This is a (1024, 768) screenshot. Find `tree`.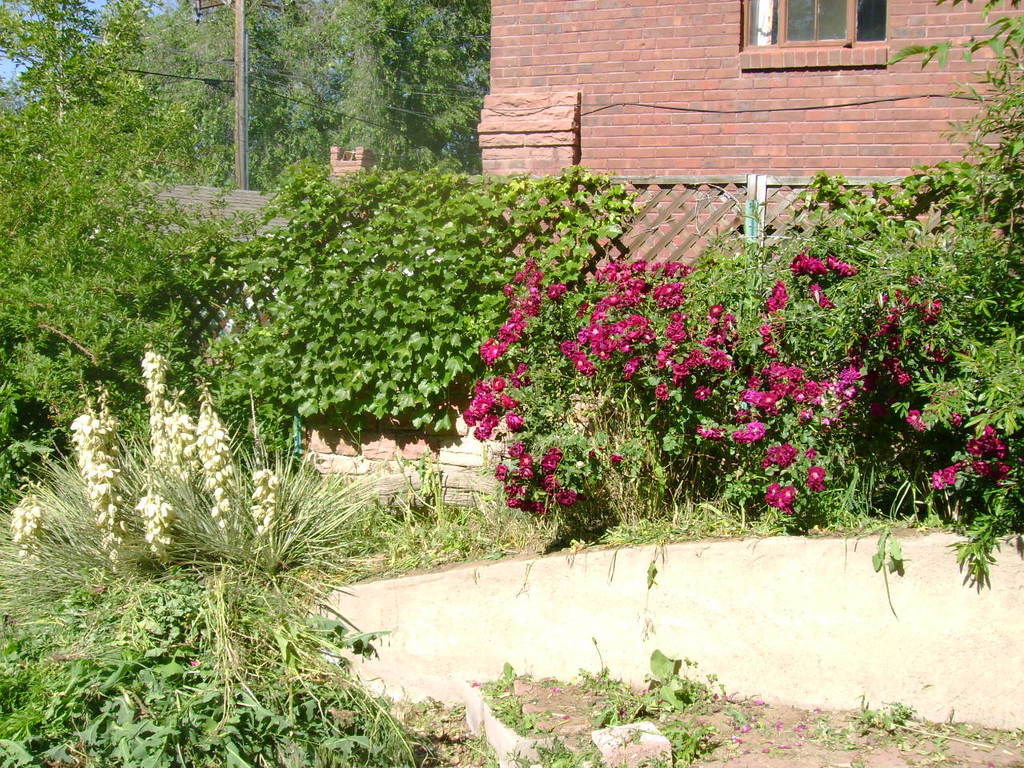
Bounding box: region(0, 0, 158, 142).
